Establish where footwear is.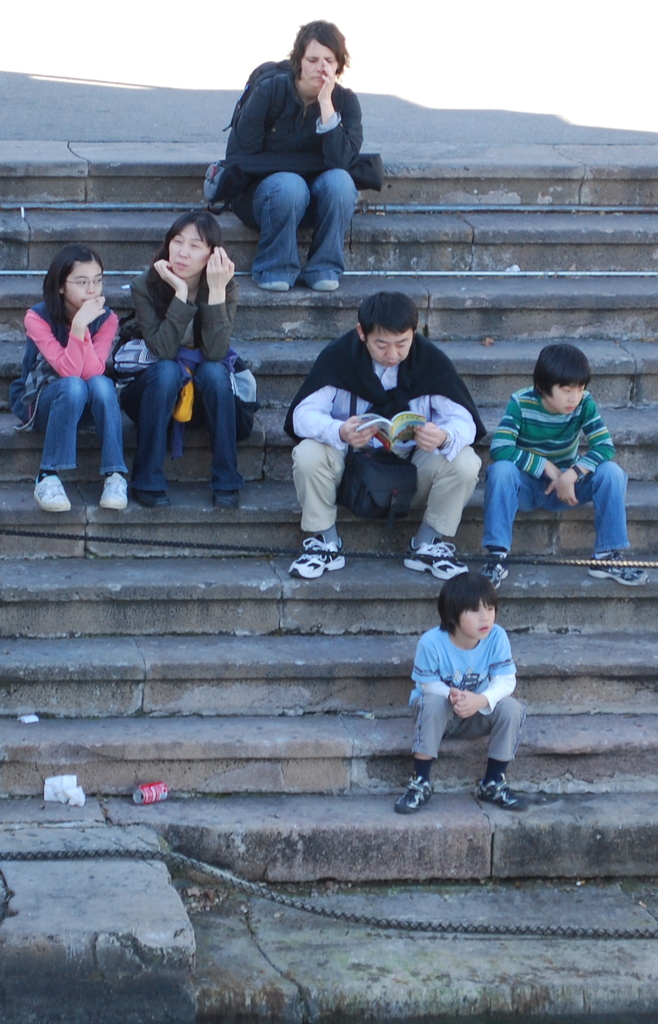
Established at crop(484, 547, 514, 588).
